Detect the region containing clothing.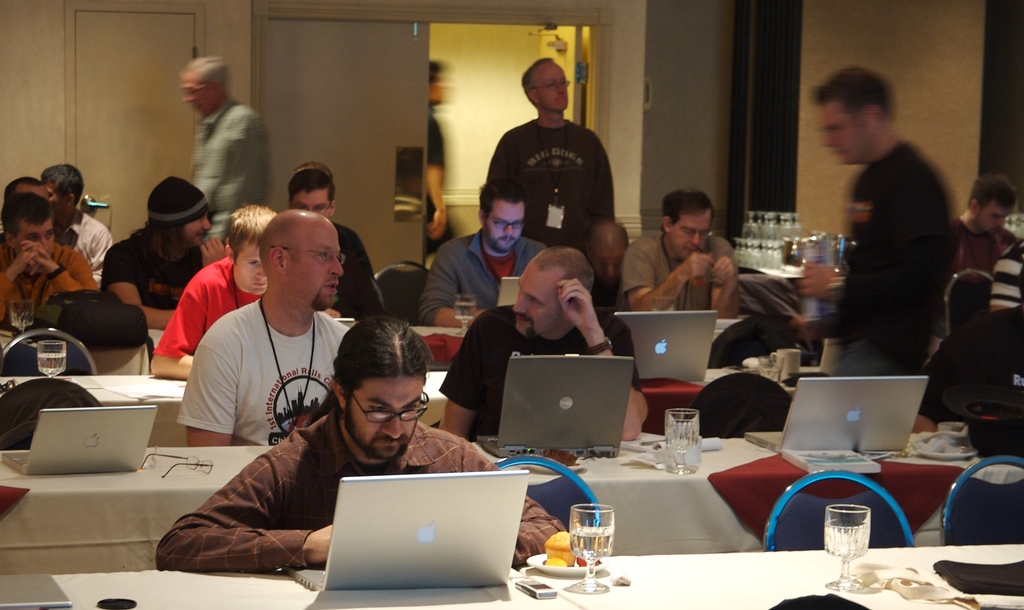
<box>177,297,361,449</box>.
